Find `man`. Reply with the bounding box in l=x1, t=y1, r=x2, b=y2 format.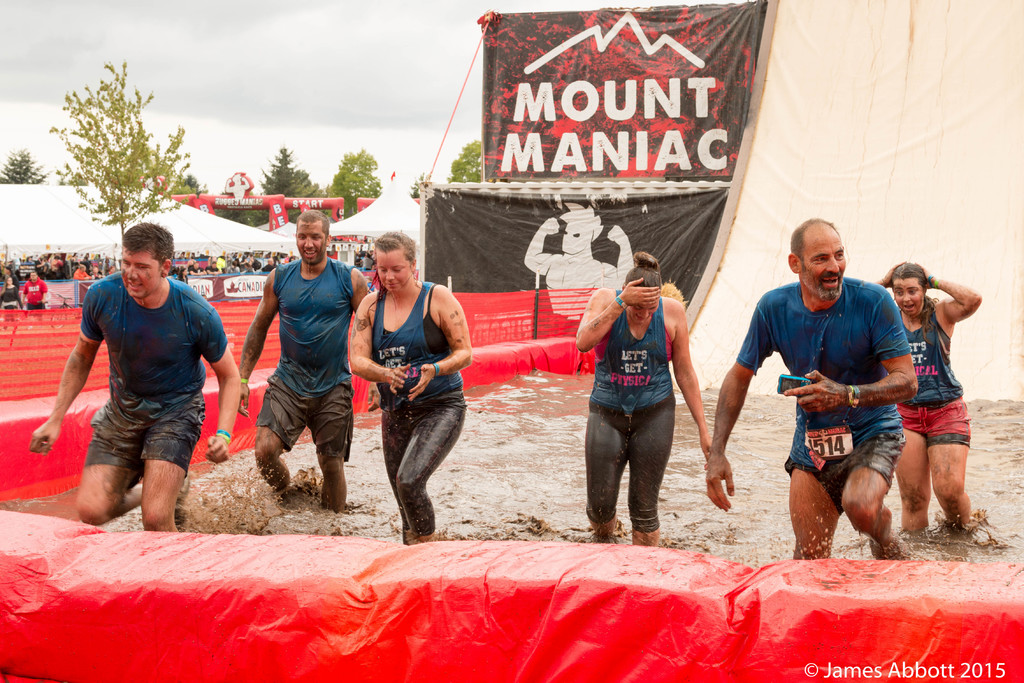
l=703, t=215, r=920, b=567.
